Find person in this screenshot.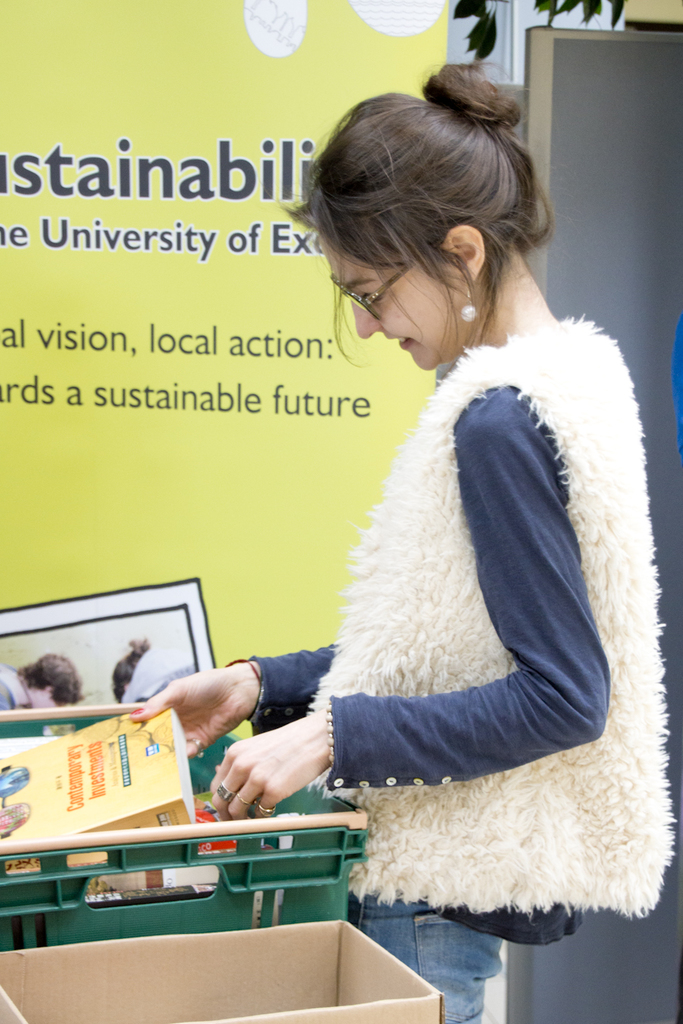
The bounding box for person is box=[138, 57, 680, 1023].
